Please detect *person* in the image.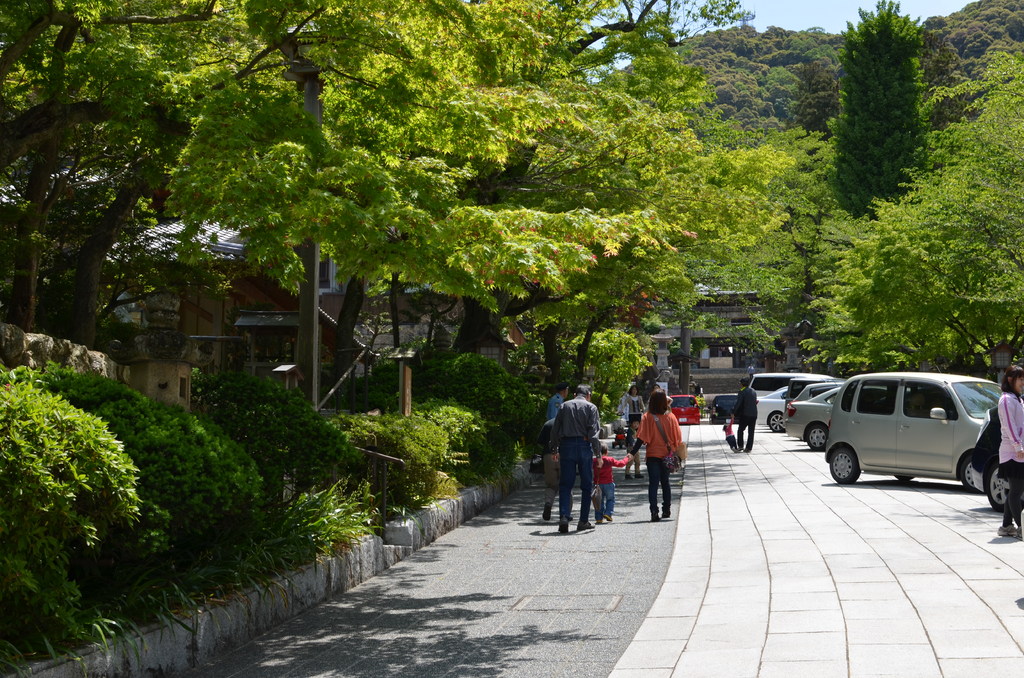
pyautogui.locateOnScreen(540, 377, 564, 414).
